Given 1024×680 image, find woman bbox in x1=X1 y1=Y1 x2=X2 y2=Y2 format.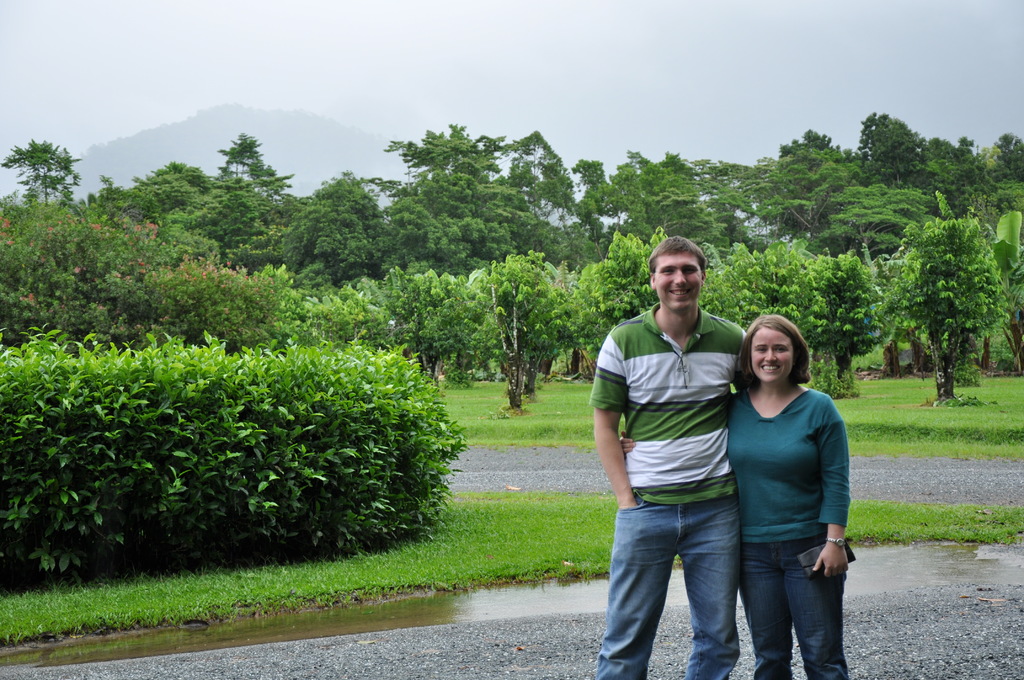
x1=719 y1=312 x2=843 y2=679.
